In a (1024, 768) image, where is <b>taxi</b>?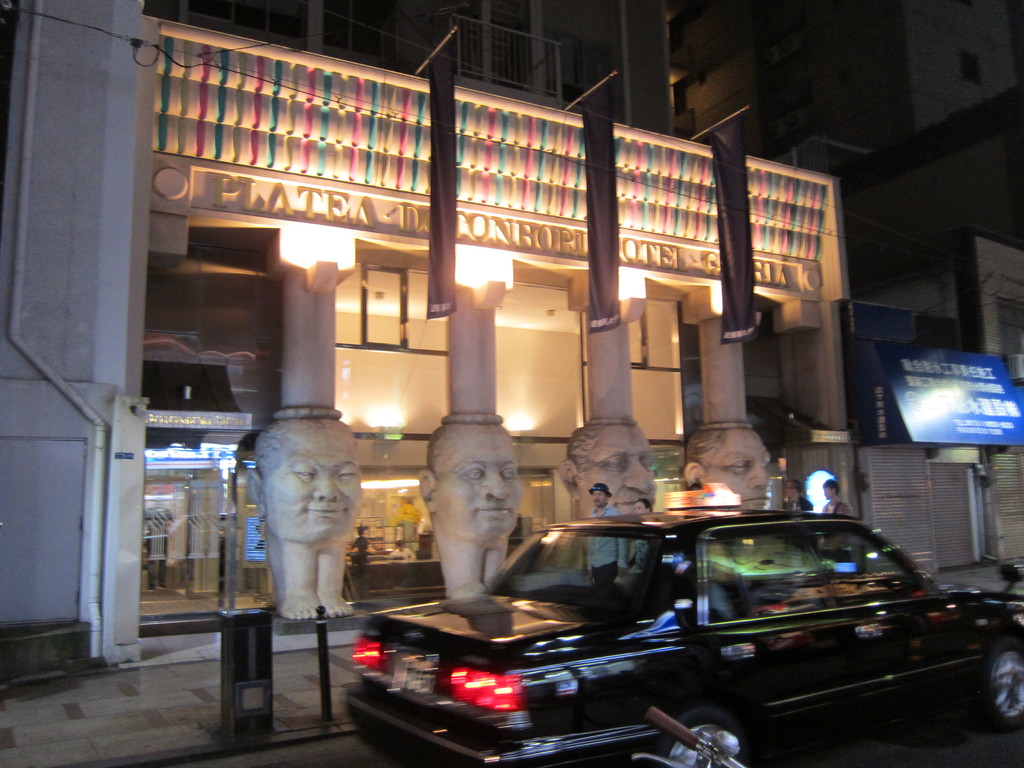
{"left": 252, "top": 443, "right": 1011, "bottom": 742}.
